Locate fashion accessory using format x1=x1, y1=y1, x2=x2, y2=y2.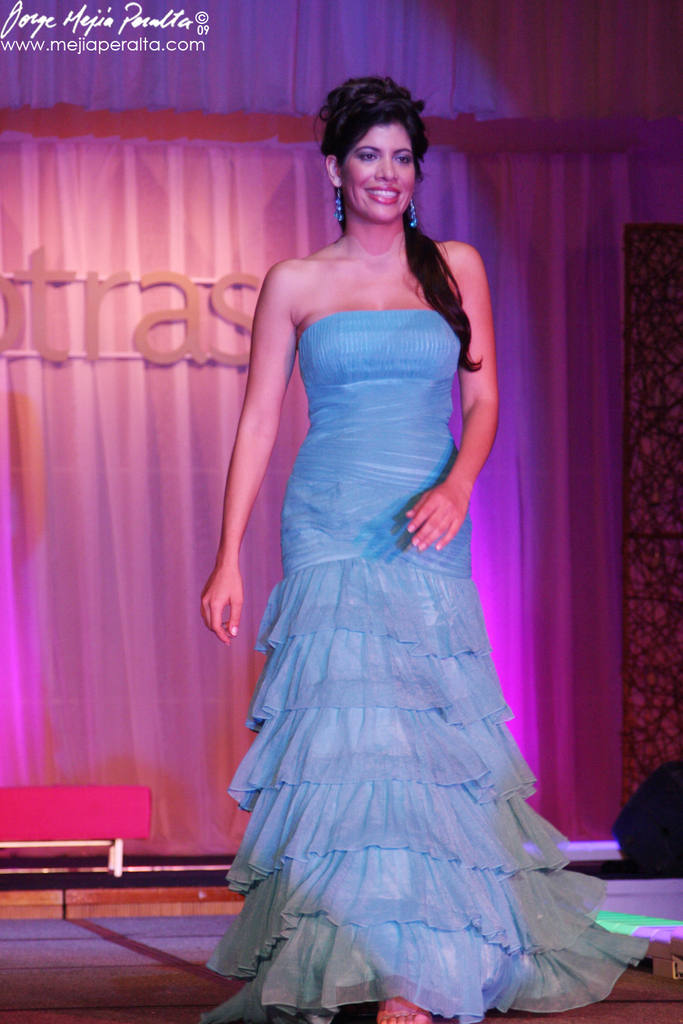
x1=333, y1=179, x2=342, y2=223.
